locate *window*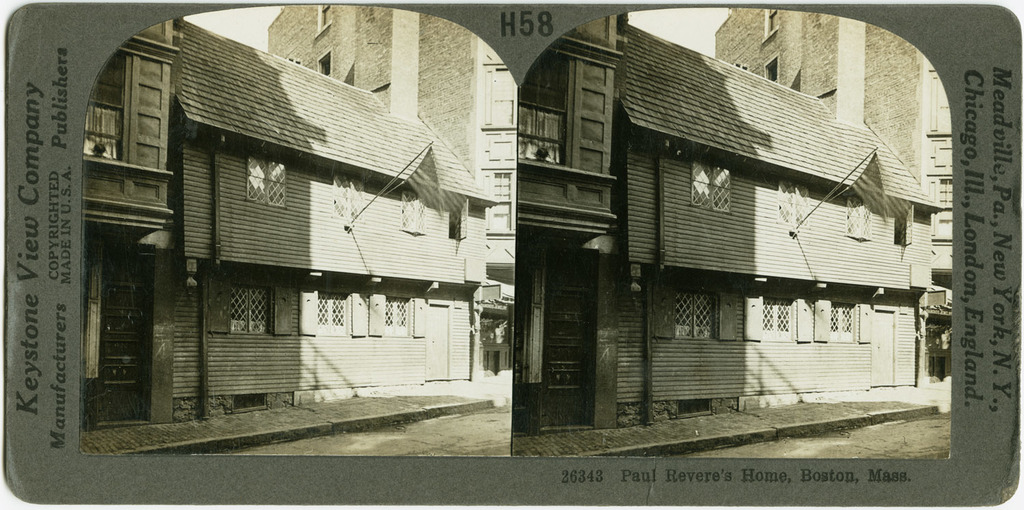
<box>777,181,807,228</box>
